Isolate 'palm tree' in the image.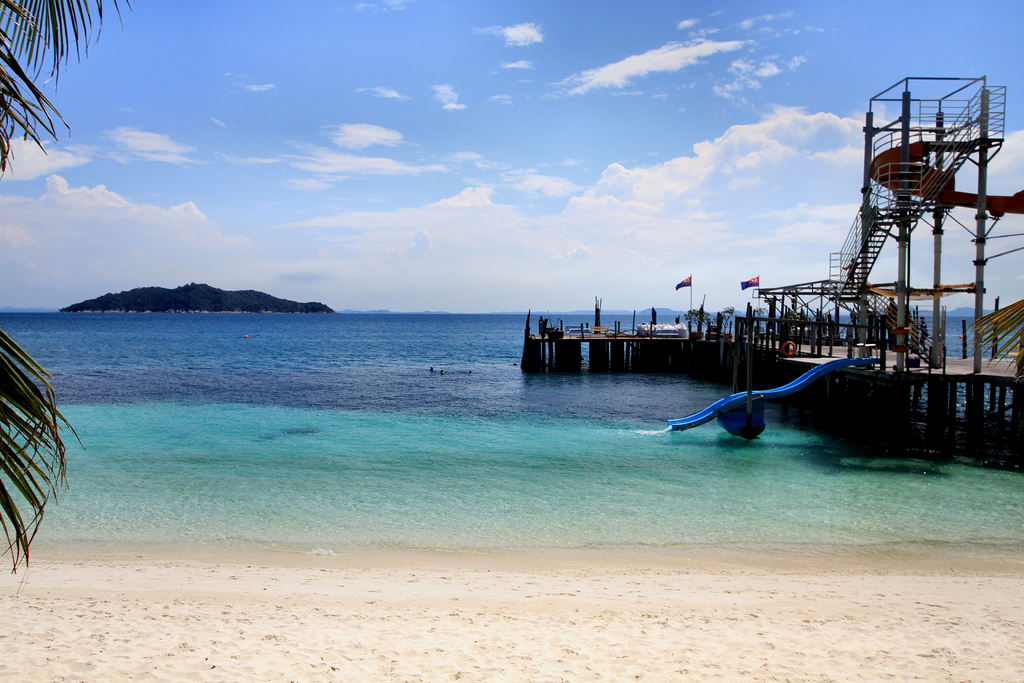
Isolated region: 0,0,129,561.
